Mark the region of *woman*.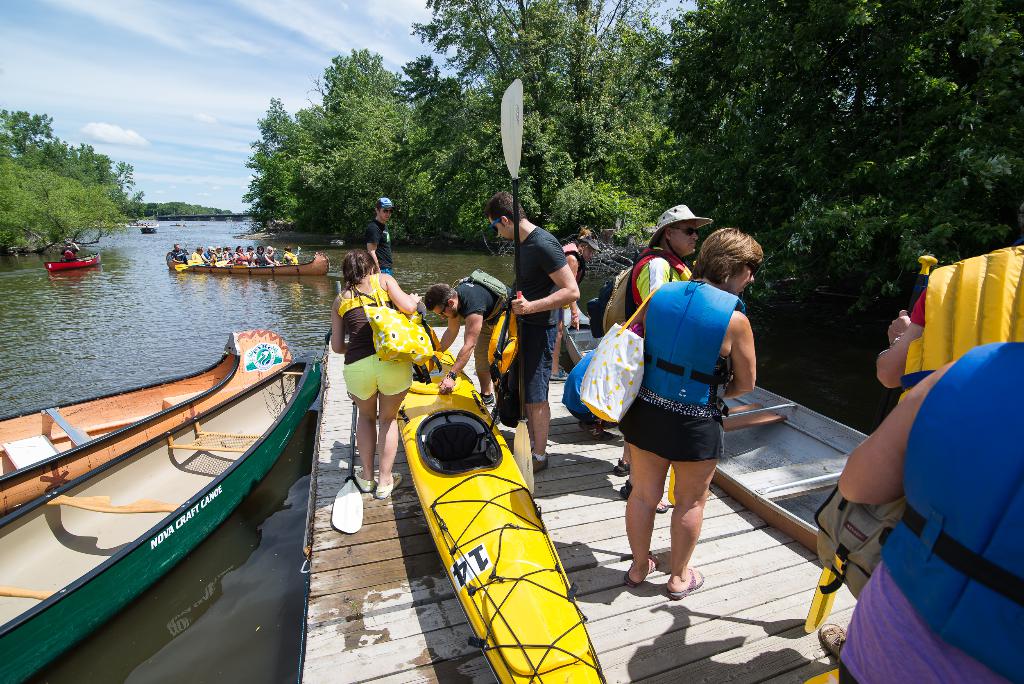
Region: [230,245,253,271].
